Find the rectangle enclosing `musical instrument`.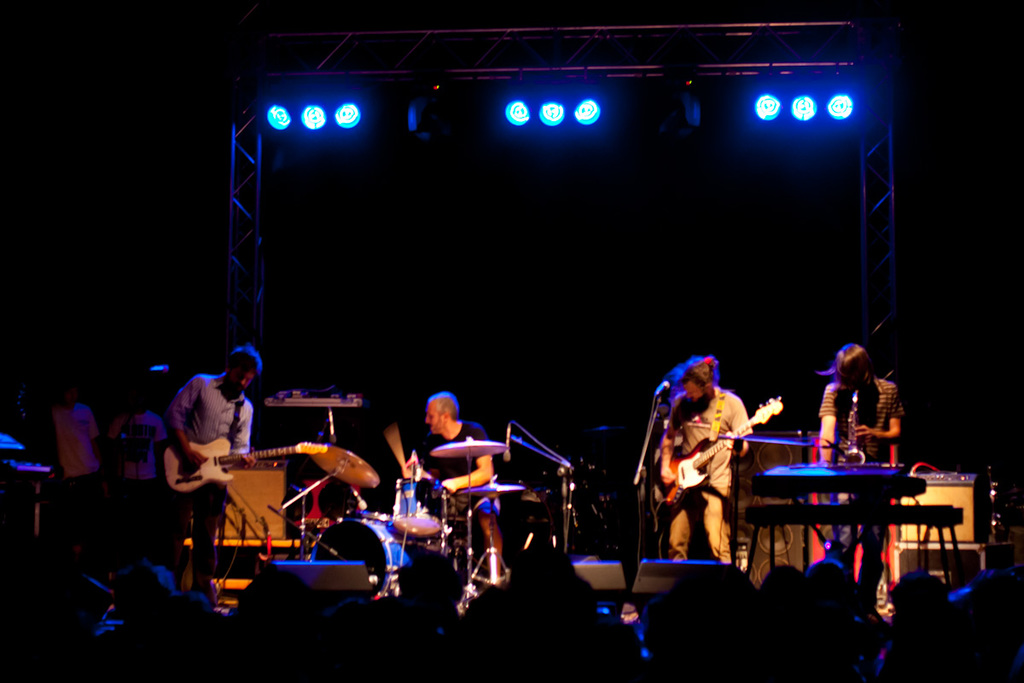
l=293, t=479, r=333, b=529.
